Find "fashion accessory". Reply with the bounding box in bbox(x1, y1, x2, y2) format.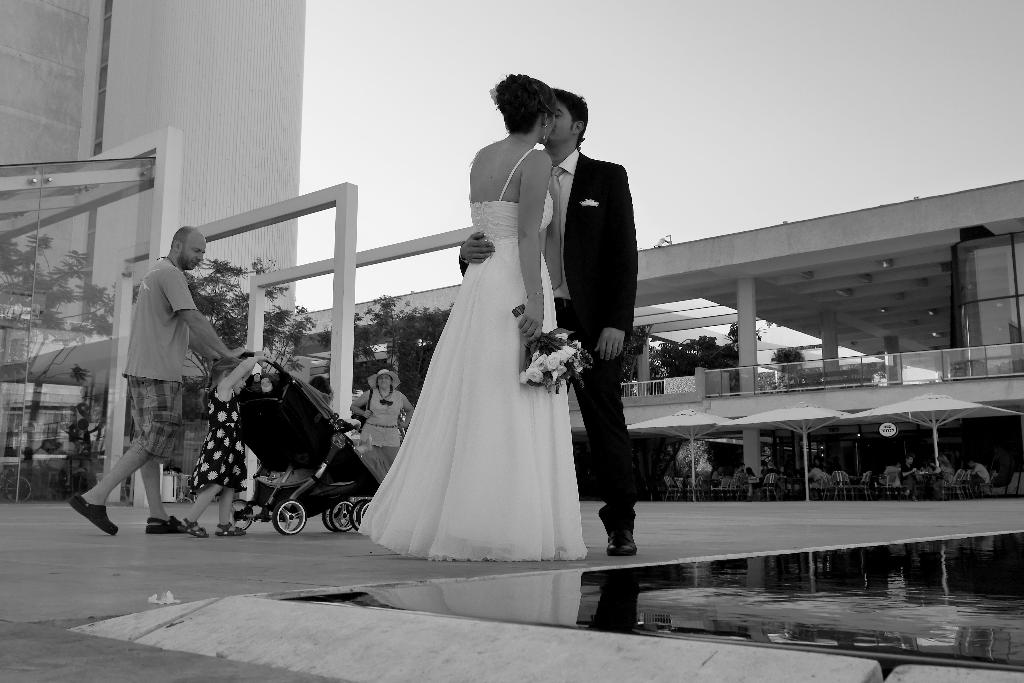
bbox(214, 520, 247, 534).
